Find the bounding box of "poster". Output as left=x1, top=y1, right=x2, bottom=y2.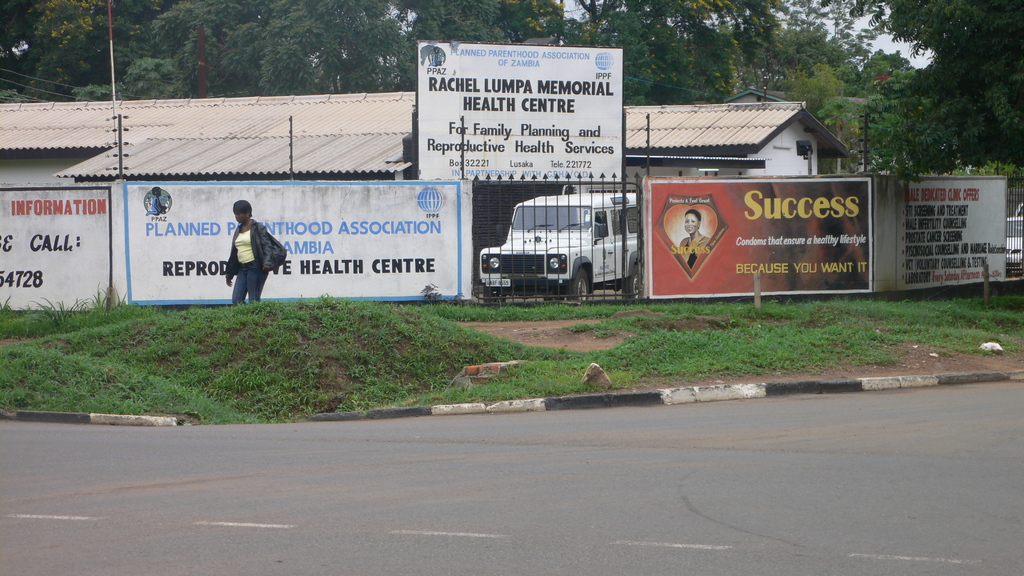
left=906, top=179, right=1012, bottom=292.
